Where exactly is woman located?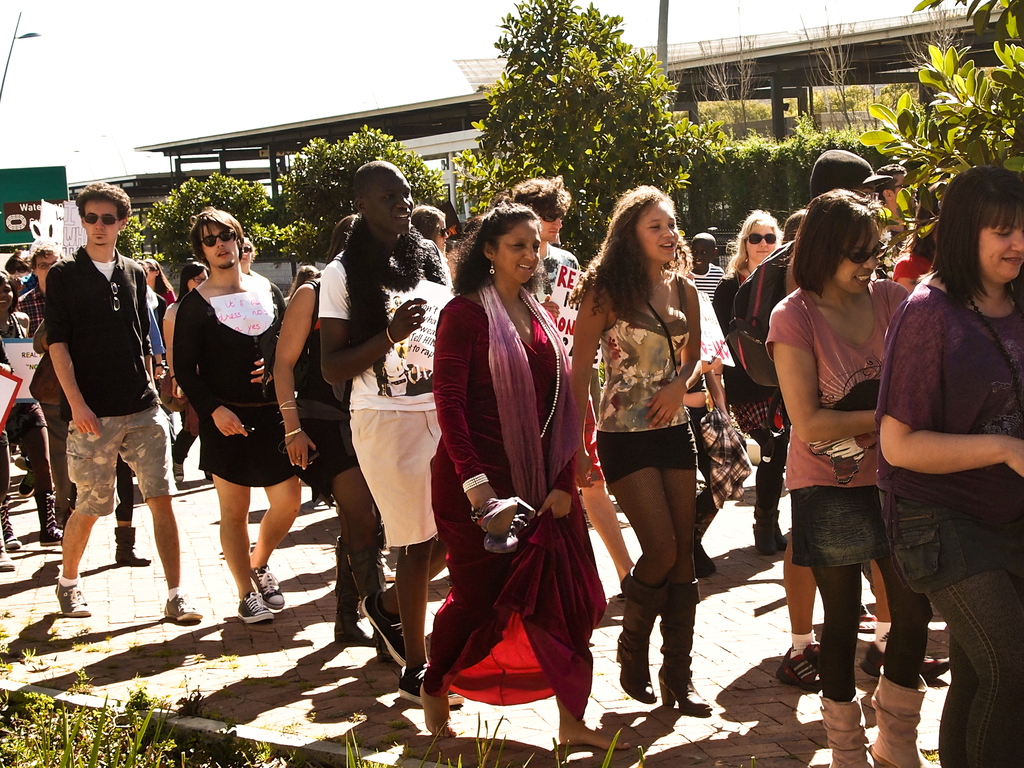
Its bounding box is region(410, 204, 448, 254).
